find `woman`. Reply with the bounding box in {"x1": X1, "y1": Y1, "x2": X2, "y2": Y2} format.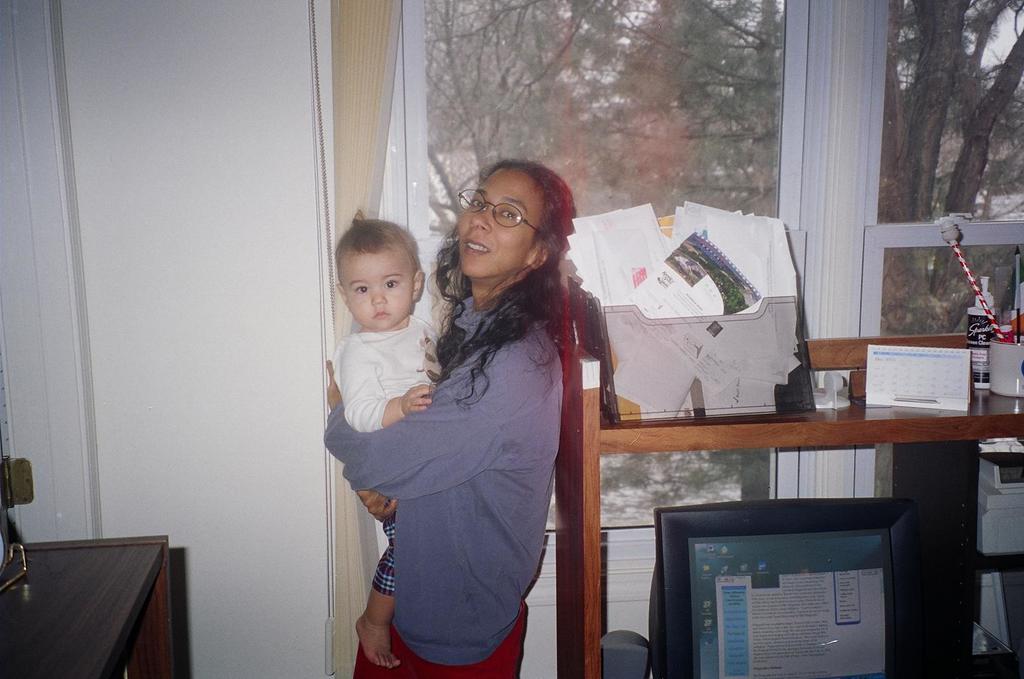
{"x1": 343, "y1": 160, "x2": 630, "y2": 671}.
